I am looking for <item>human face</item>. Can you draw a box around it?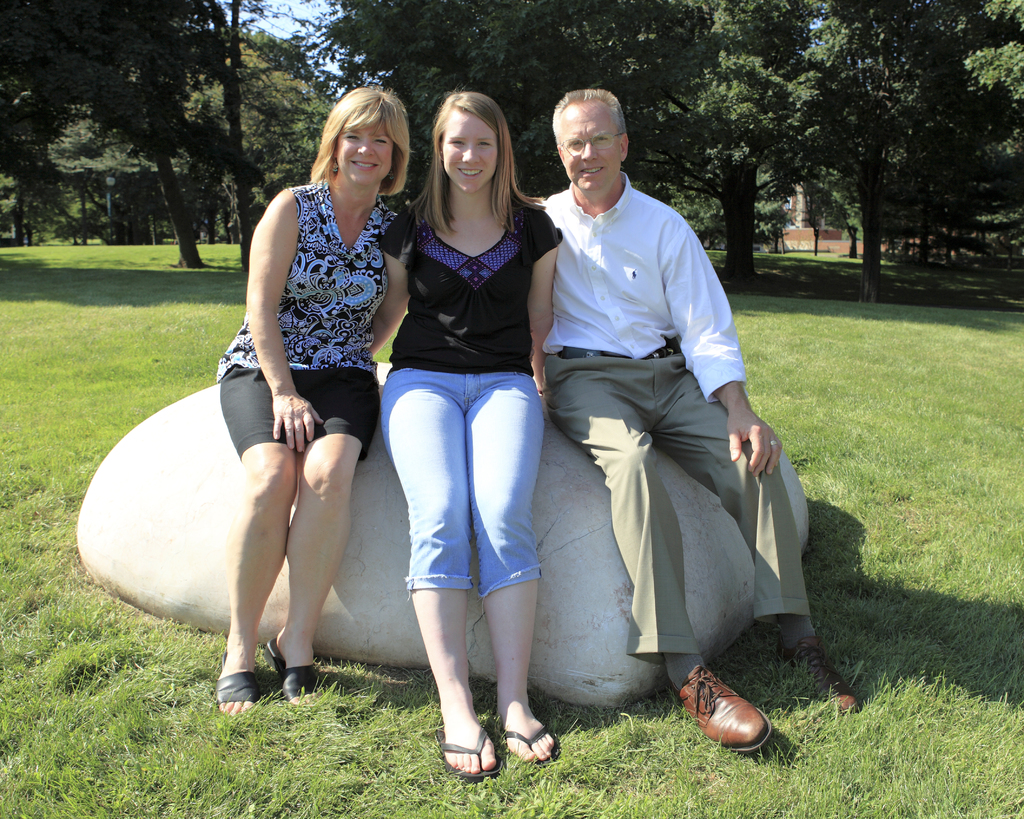
Sure, the bounding box is (445,108,499,194).
